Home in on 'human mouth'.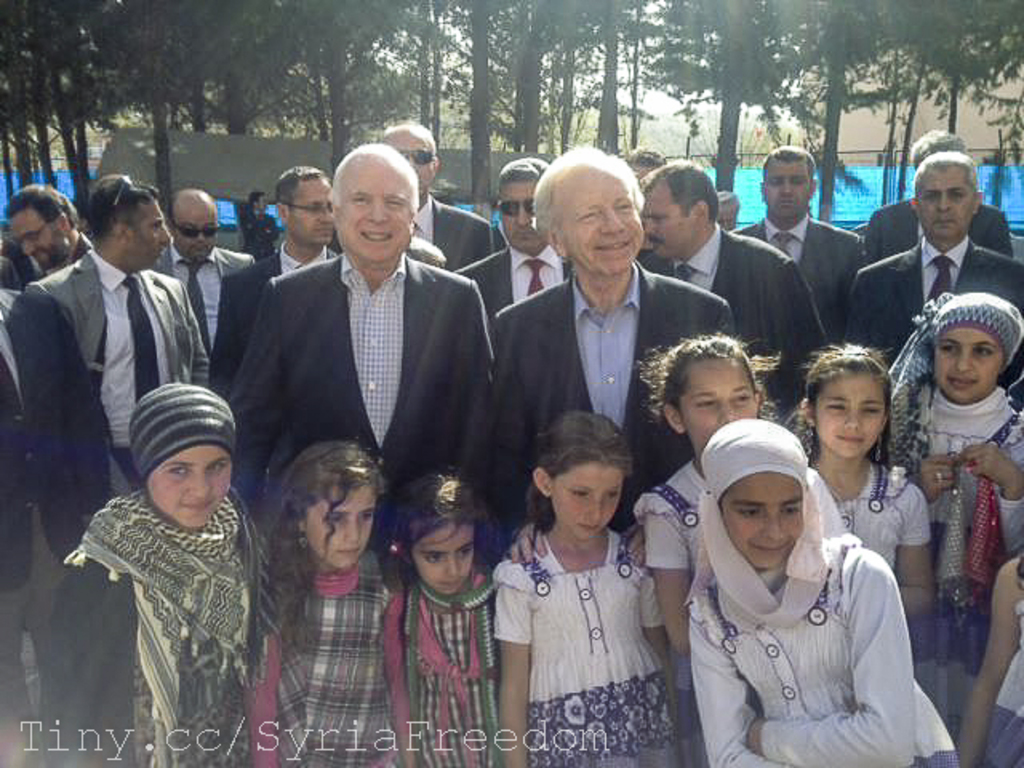
Homed in at {"left": 357, "top": 224, "right": 398, "bottom": 246}.
